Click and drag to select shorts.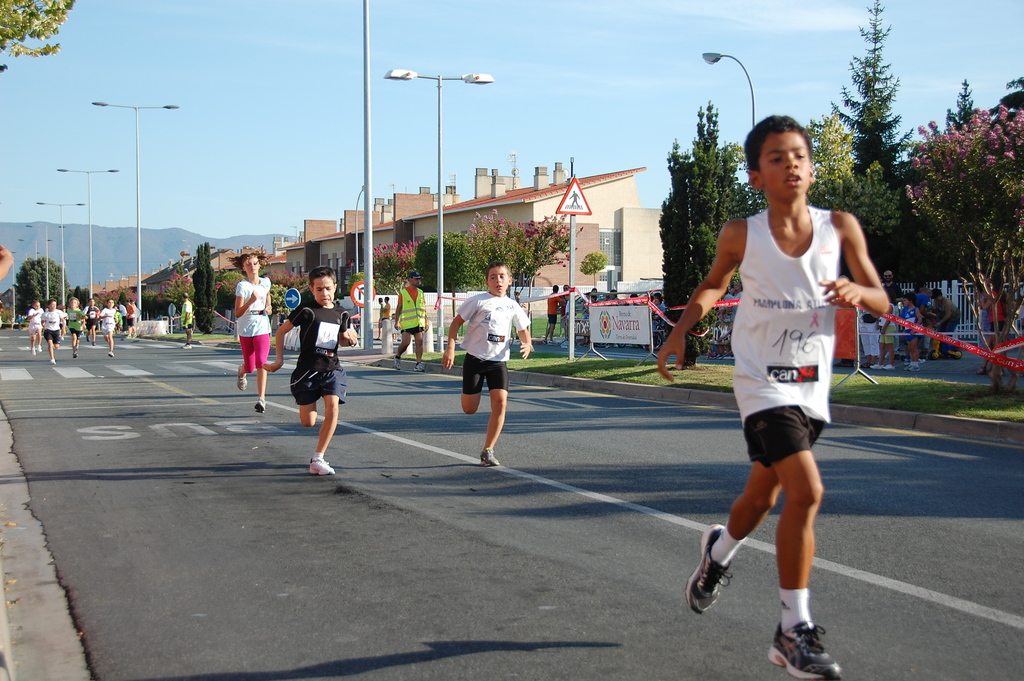
Selection: box(102, 325, 112, 334).
